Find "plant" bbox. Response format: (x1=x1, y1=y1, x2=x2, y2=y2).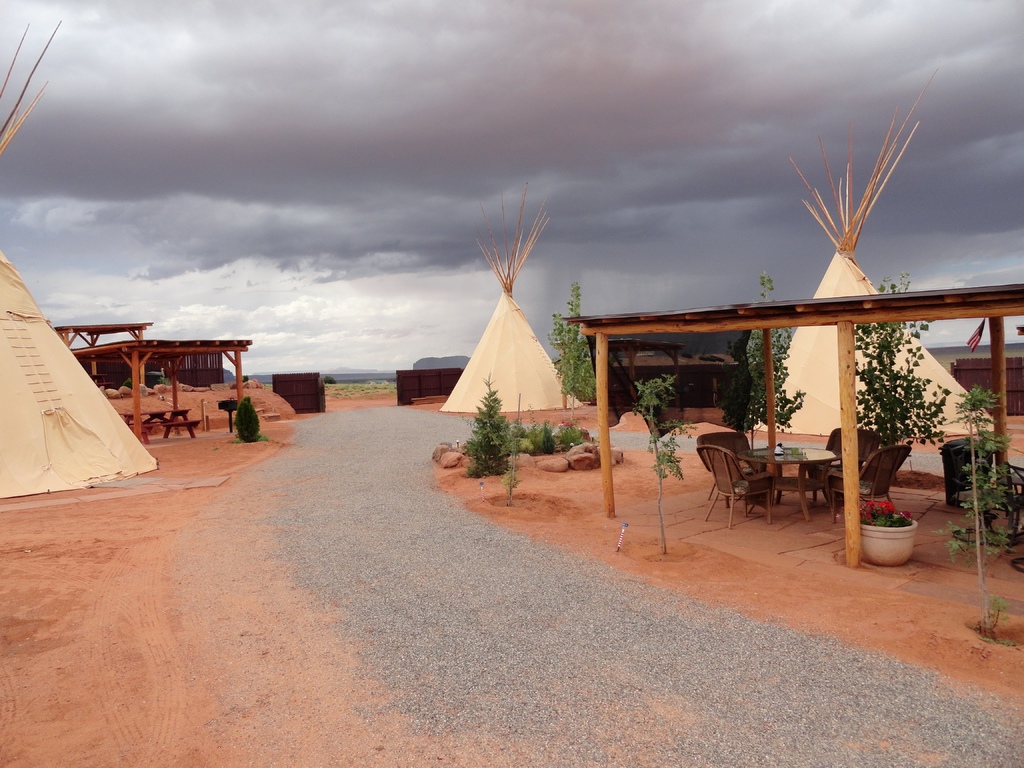
(x1=765, y1=444, x2=807, y2=456).
